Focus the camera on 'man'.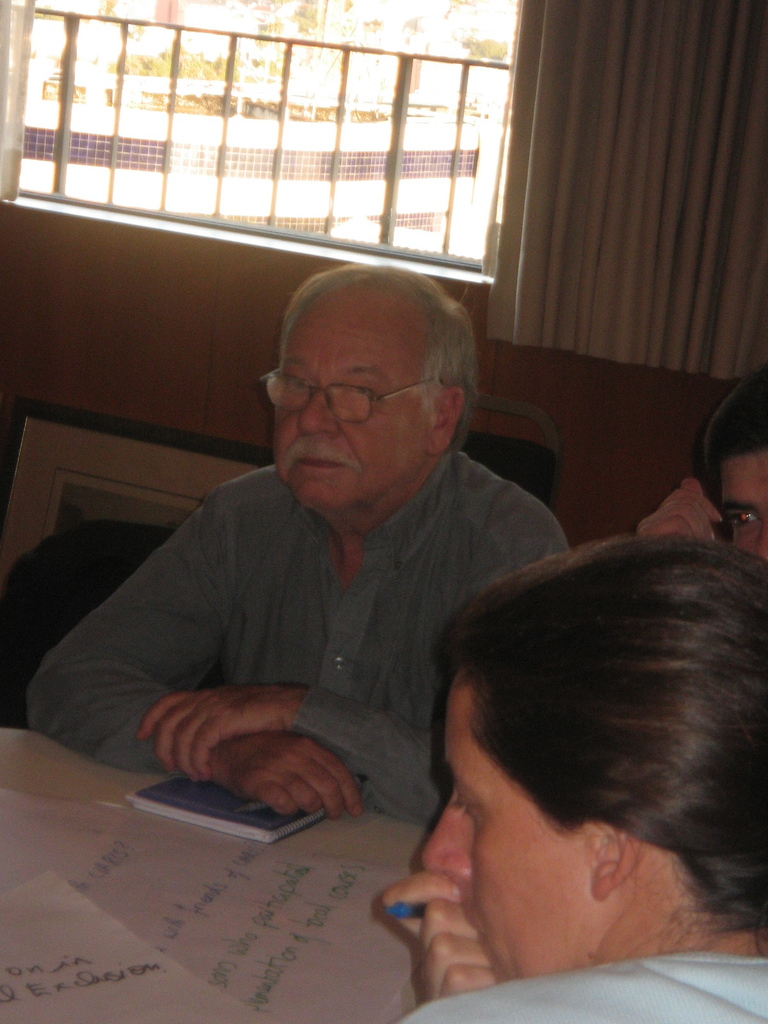
Focus region: detection(72, 255, 602, 917).
